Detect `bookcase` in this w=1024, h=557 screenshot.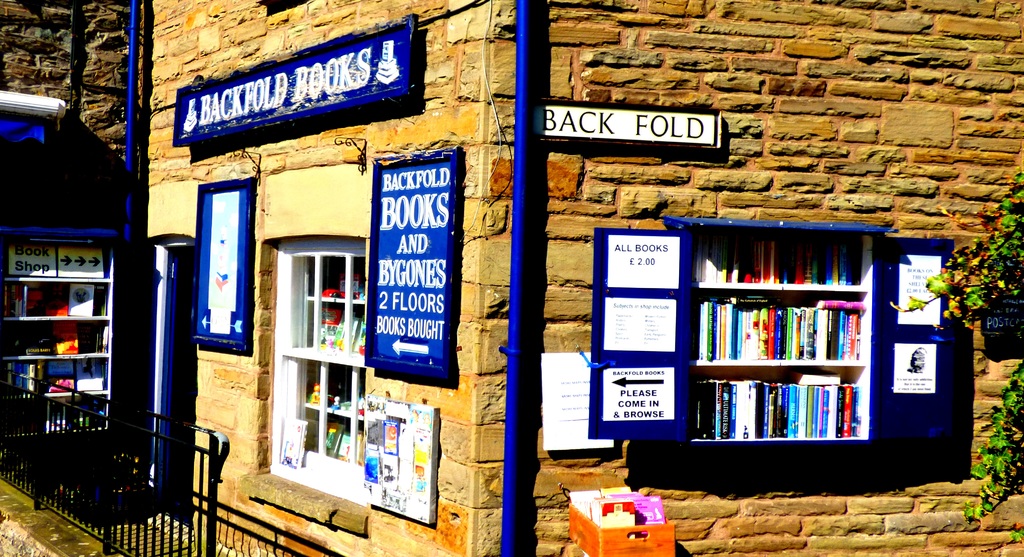
Detection: (left=622, top=204, right=956, bottom=482).
